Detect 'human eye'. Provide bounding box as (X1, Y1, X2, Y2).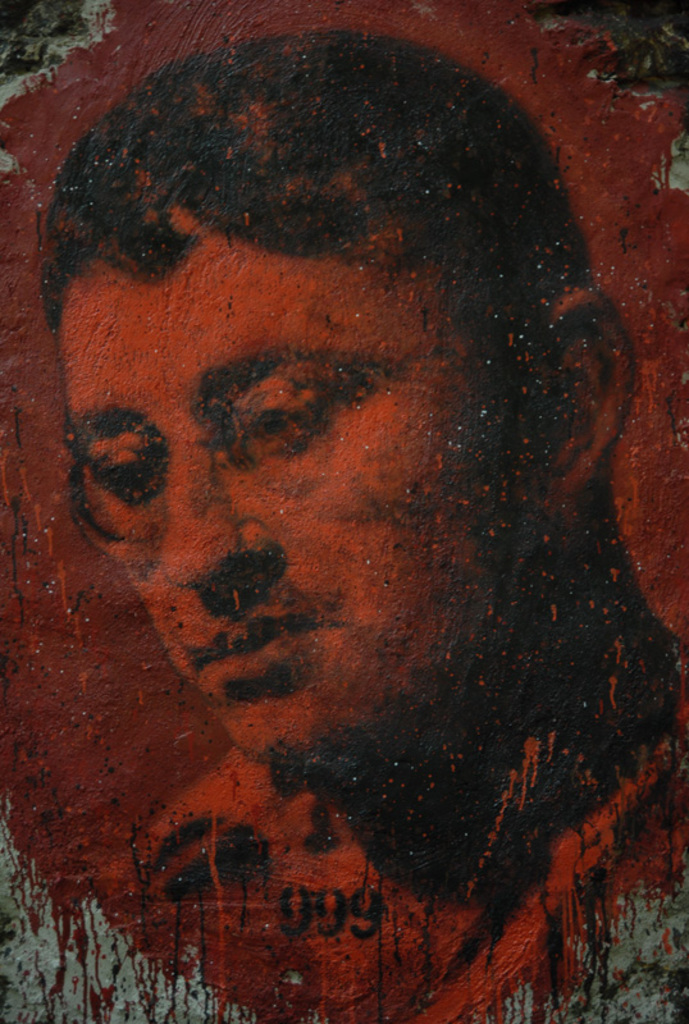
(83, 447, 154, 504).
